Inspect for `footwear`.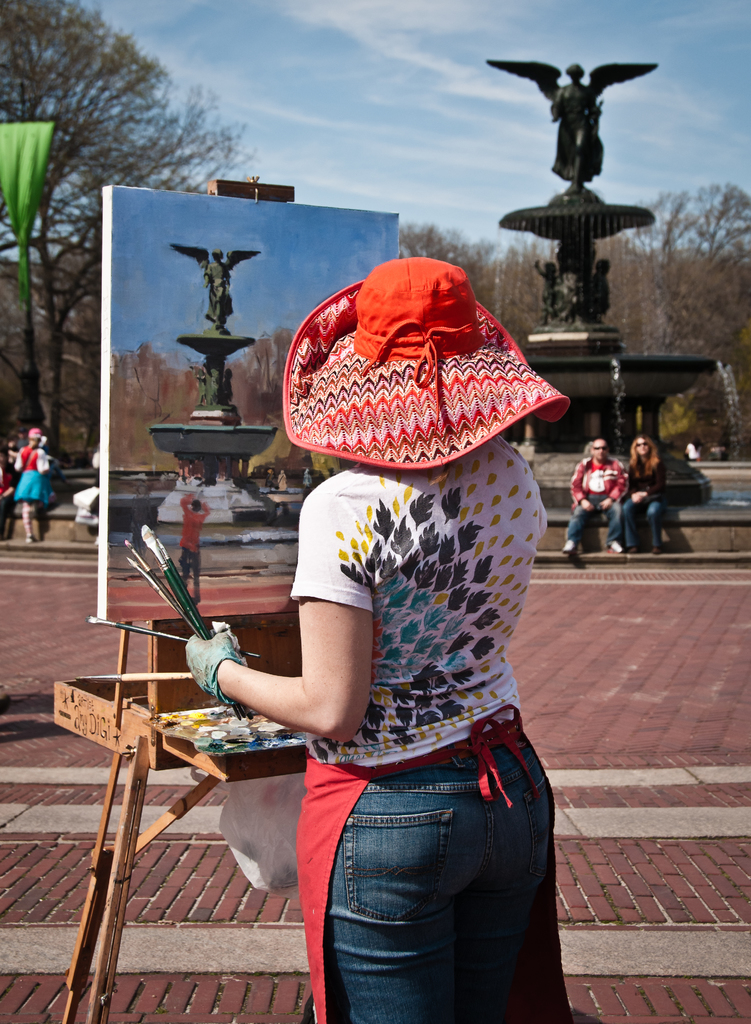
Inspection: bbox(25, 534, 36, 545).
